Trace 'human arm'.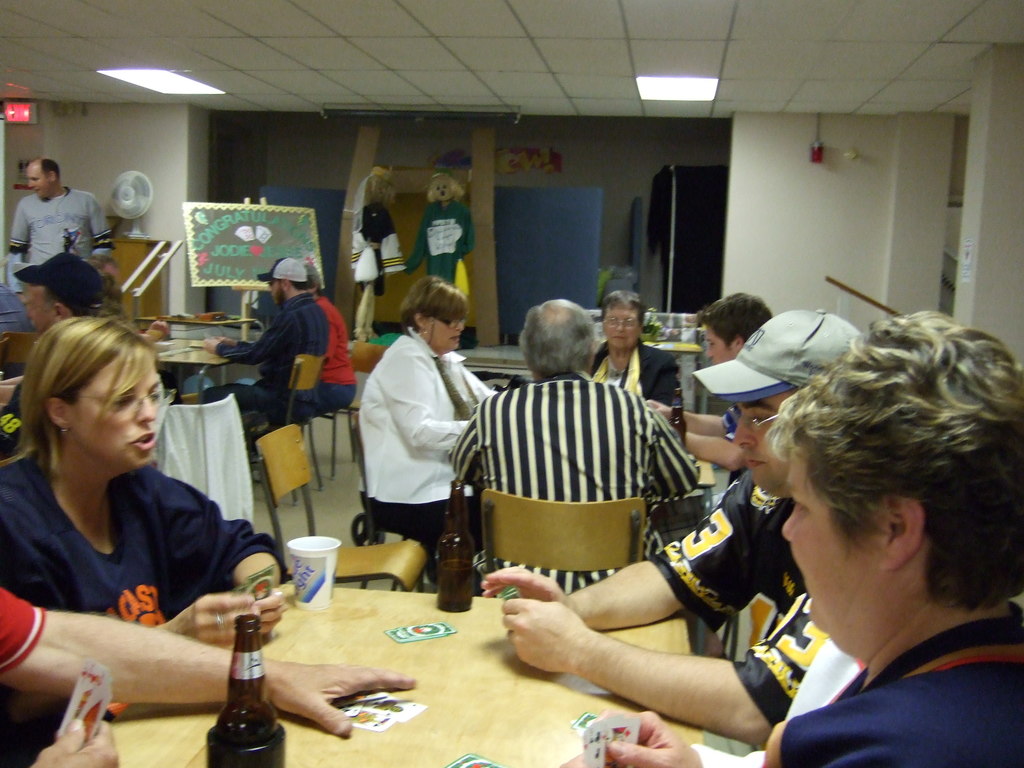
Traced to (x1=682, y1=426, x2=747, y2=475).
